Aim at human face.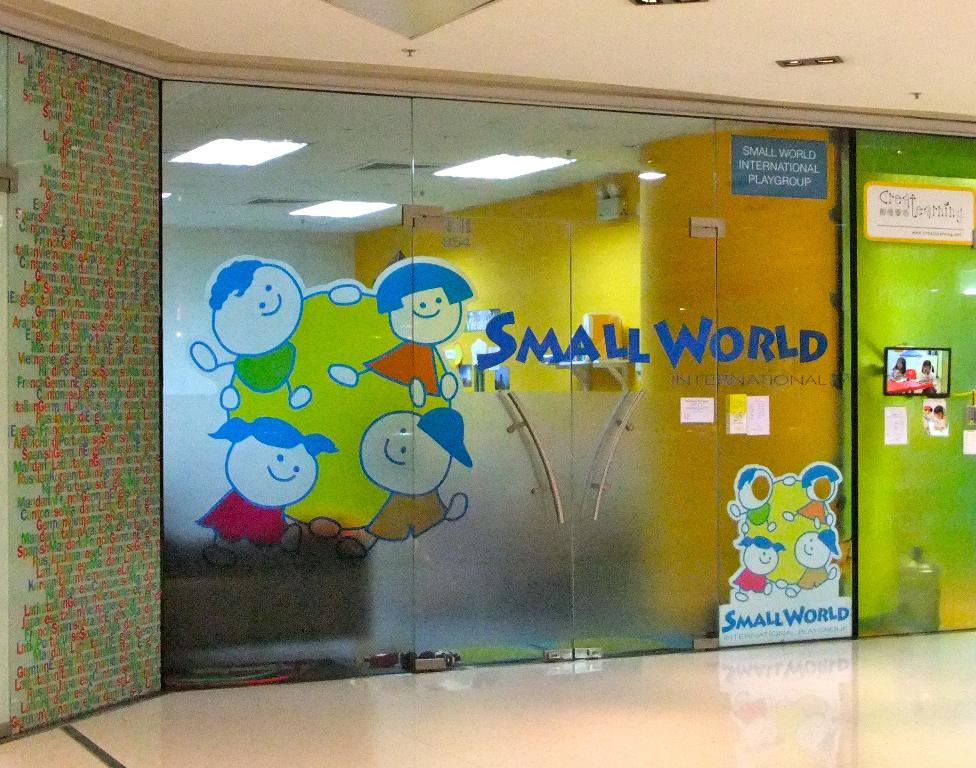
Aimed at rect(225, 442, 317, 512).
